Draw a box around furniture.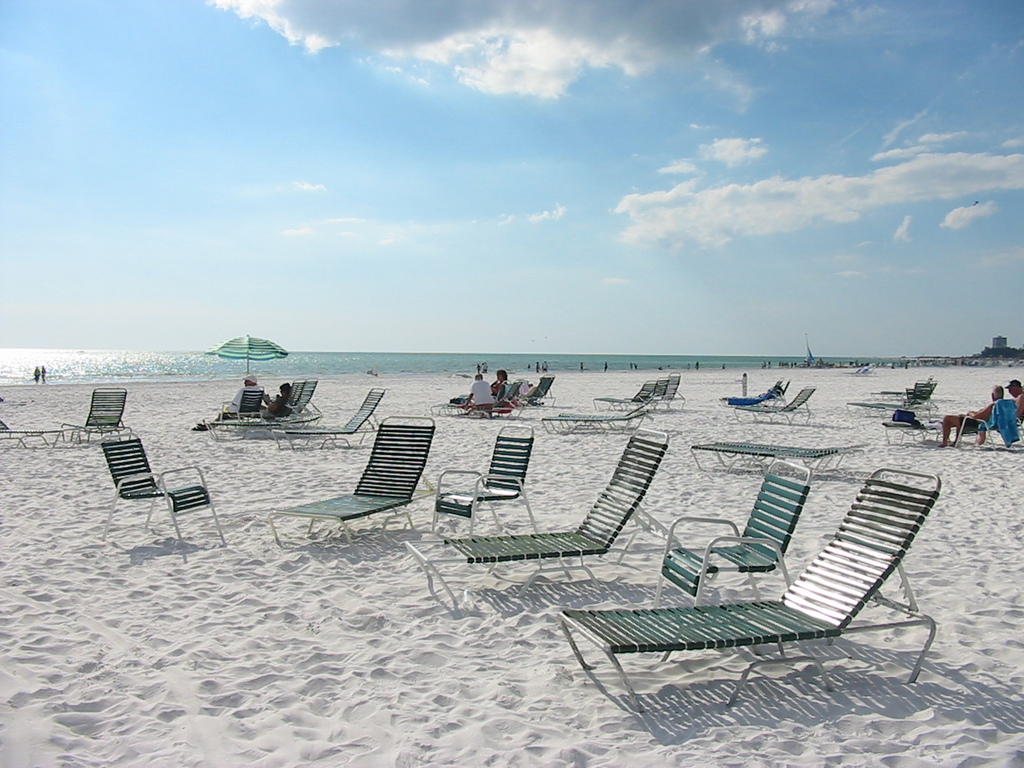
882,406,932,442.
